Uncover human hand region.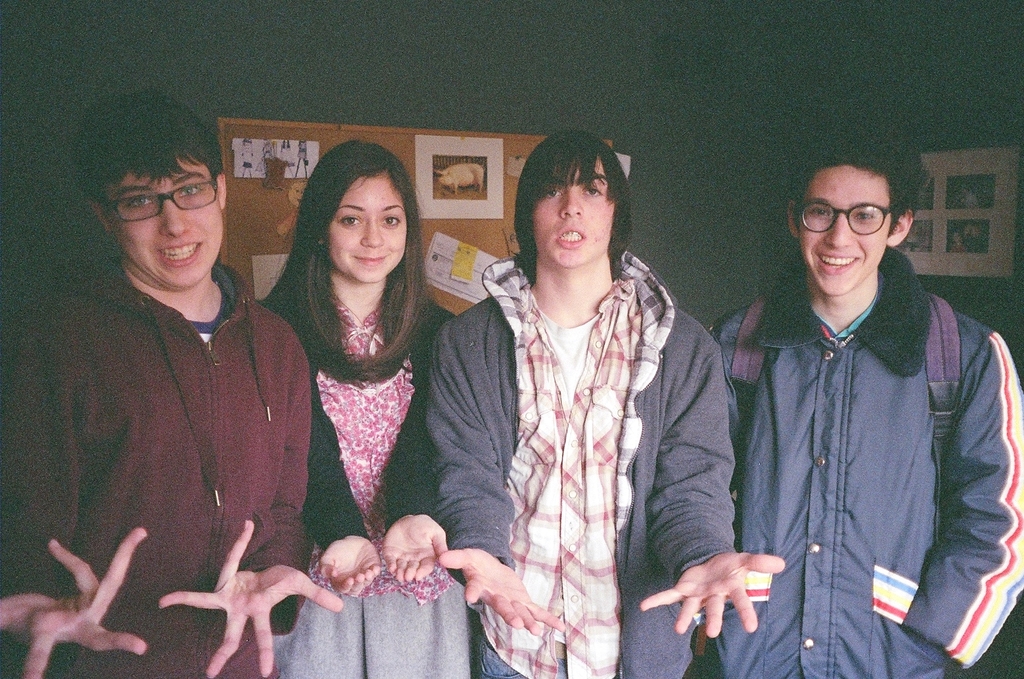
Uncovered: BBox(436, 546, 569, 639).
